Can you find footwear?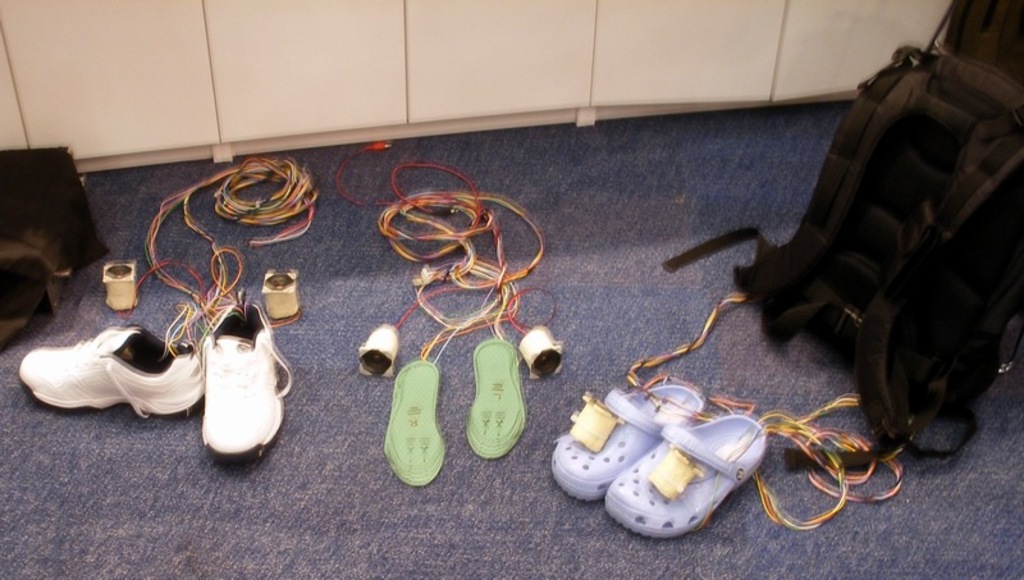
Yes, bounding box: box=[372, 352, 454, 483].
